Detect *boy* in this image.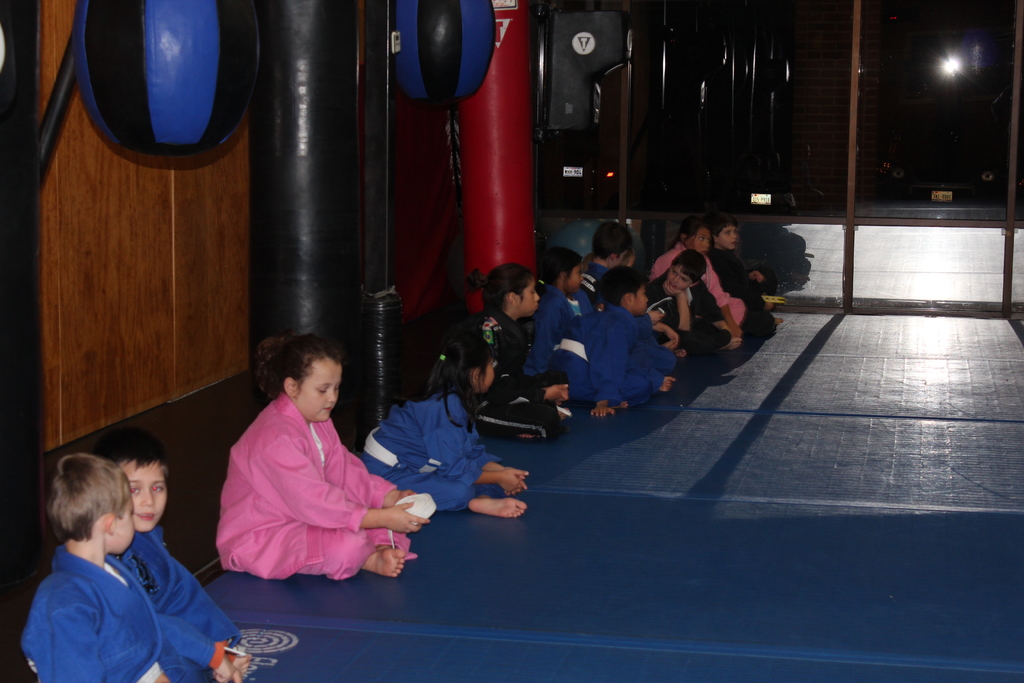
Detection: bbox=[574, 225, 630, 309].
